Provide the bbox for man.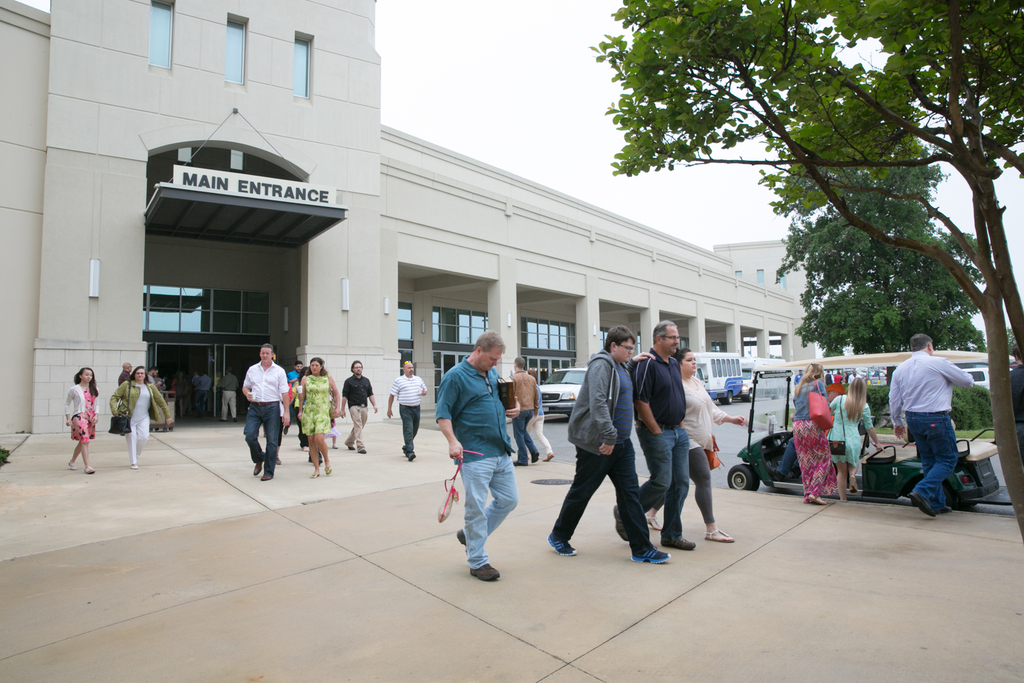
locate(1009, 342, 1023, 467).
